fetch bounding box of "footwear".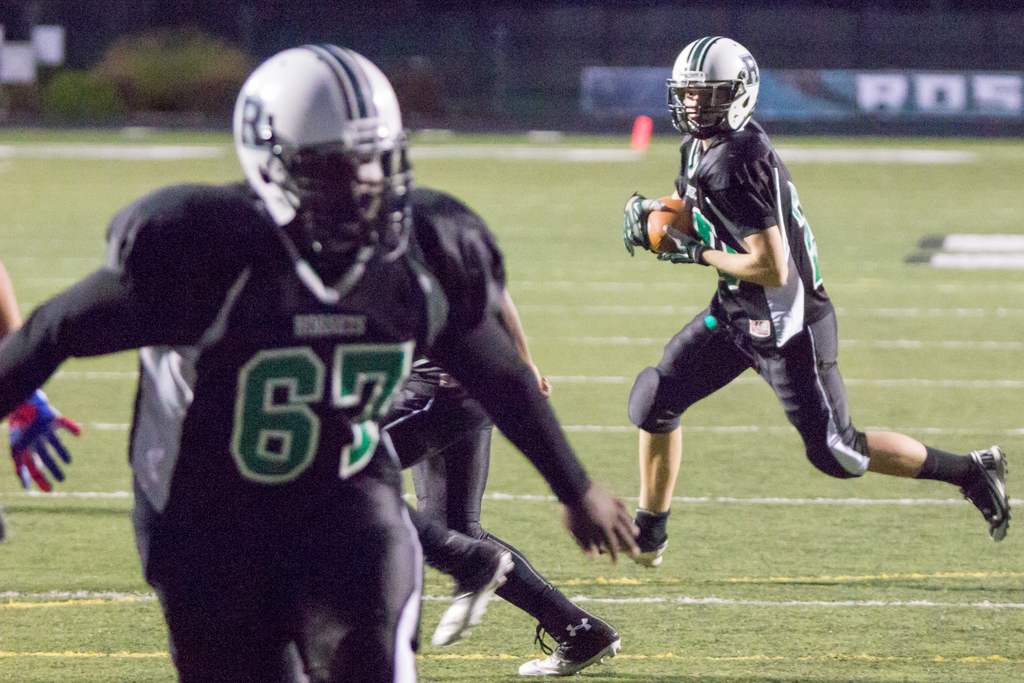
Bbox: 513, 609, 622, 675.
